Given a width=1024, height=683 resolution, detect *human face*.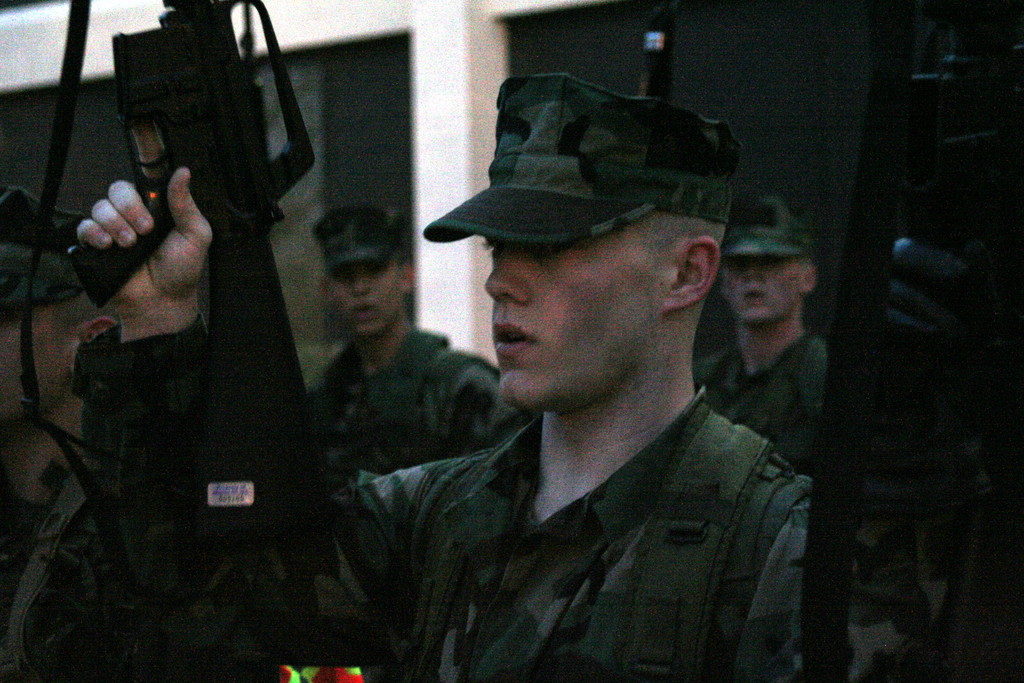
rect(0, 308, 85, 429).
